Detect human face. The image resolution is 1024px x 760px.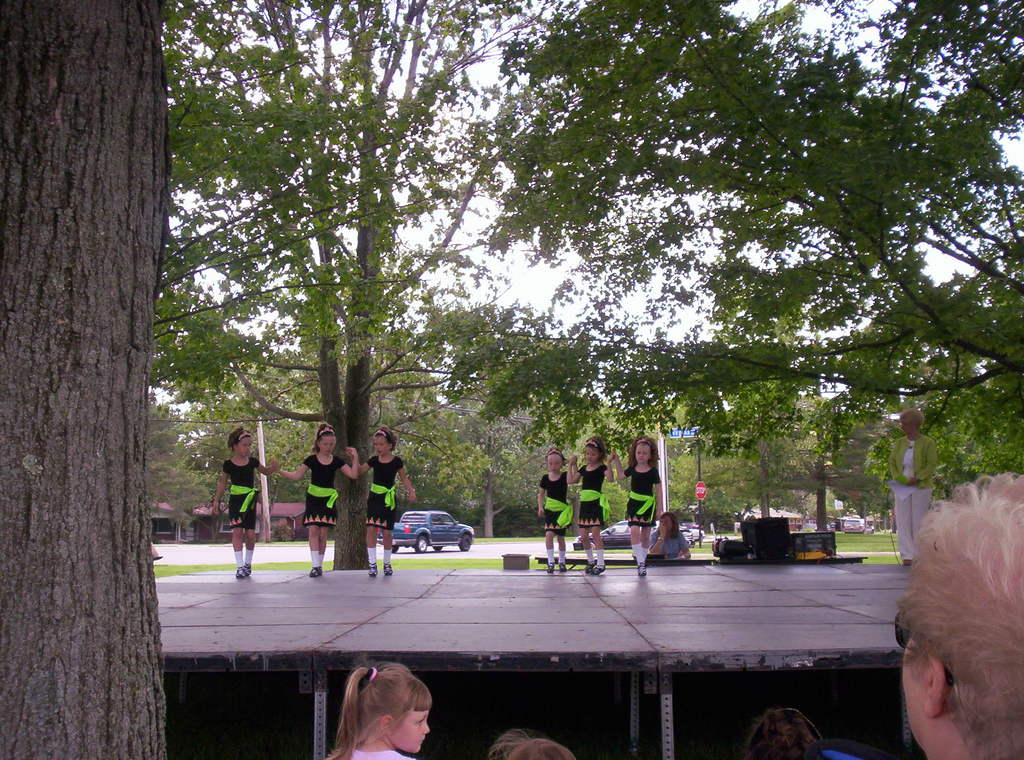
box(394, 705, 430, 750).
